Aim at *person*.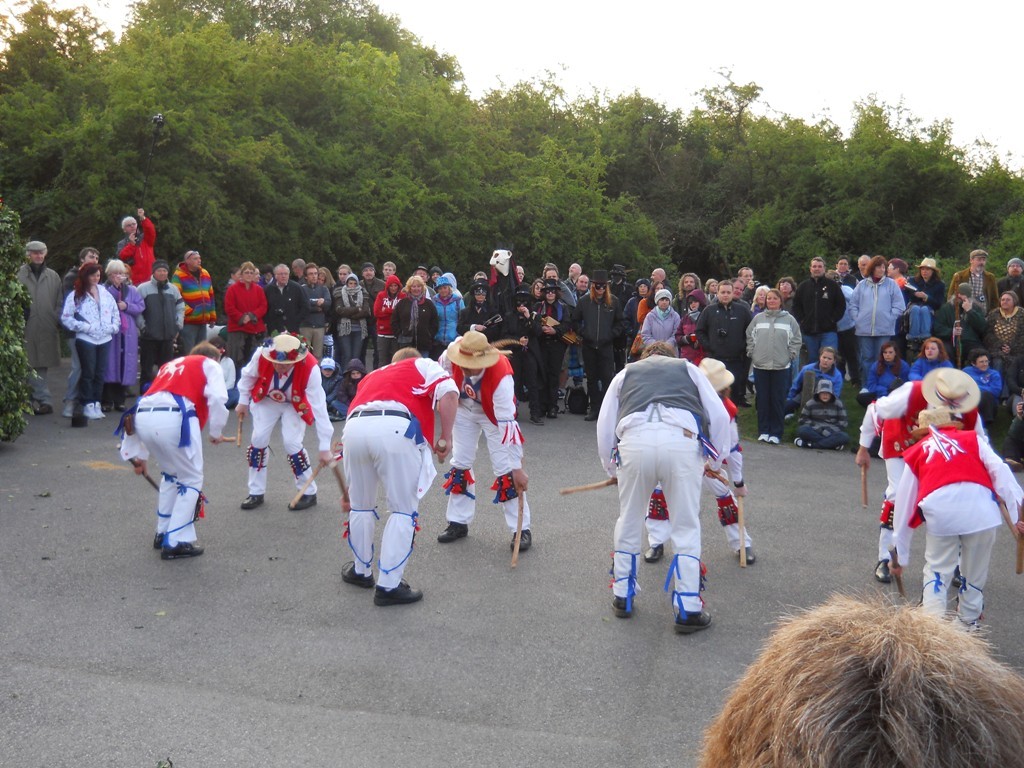
Aimed at (696,584,1023,767).
